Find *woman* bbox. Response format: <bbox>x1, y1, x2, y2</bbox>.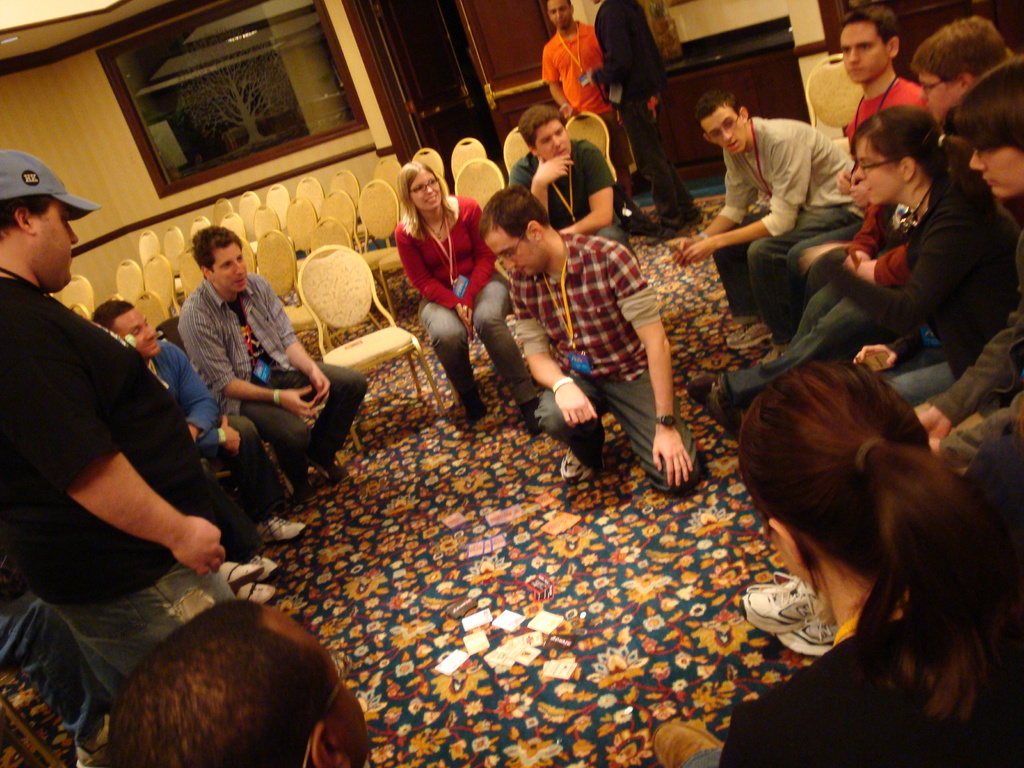
<bbox>710, 312, 1009, 767</bbox>.
